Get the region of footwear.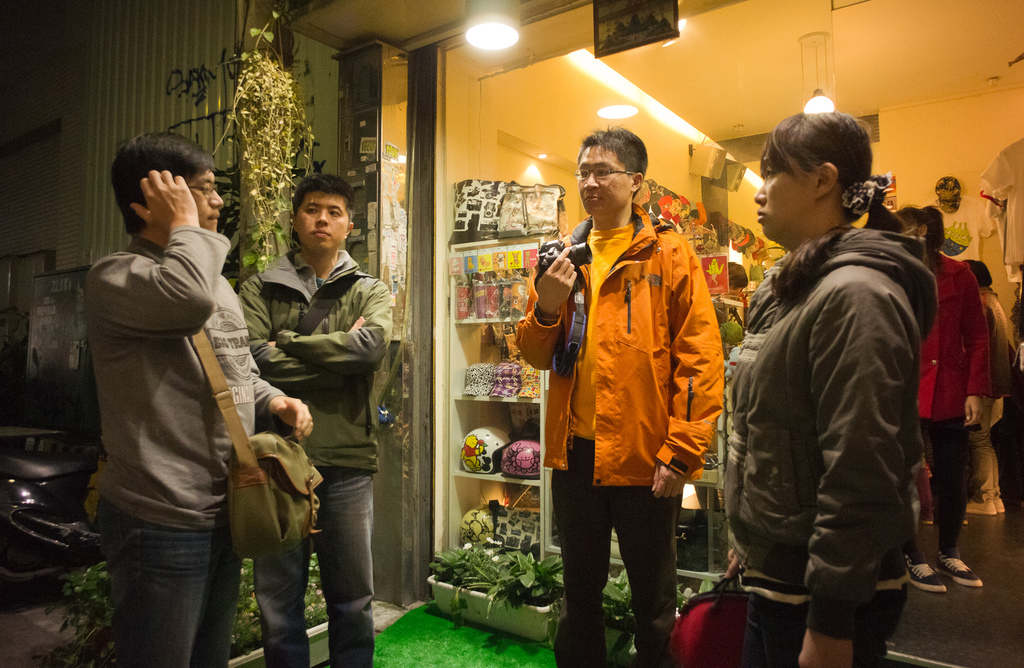
x1=904 y1=557 x2=946 y2=593.
